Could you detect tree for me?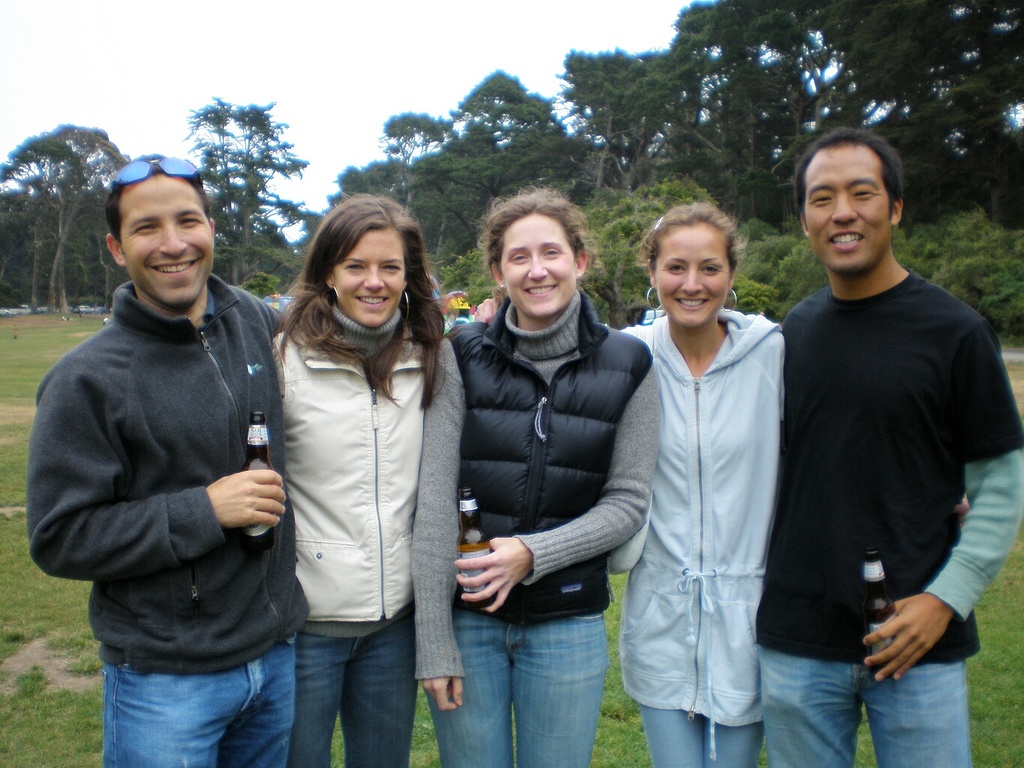
Detection result: BBox(384, 107, 445, 209).
